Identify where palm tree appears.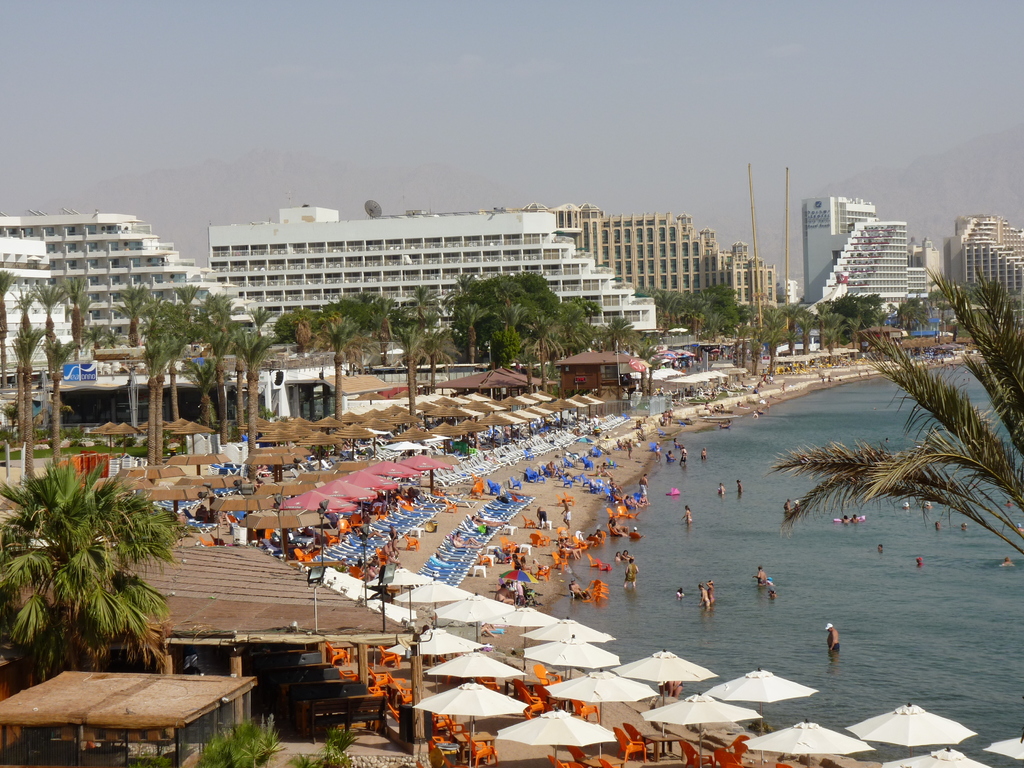
Appears at bbox=(124, 278, 151, 351).
